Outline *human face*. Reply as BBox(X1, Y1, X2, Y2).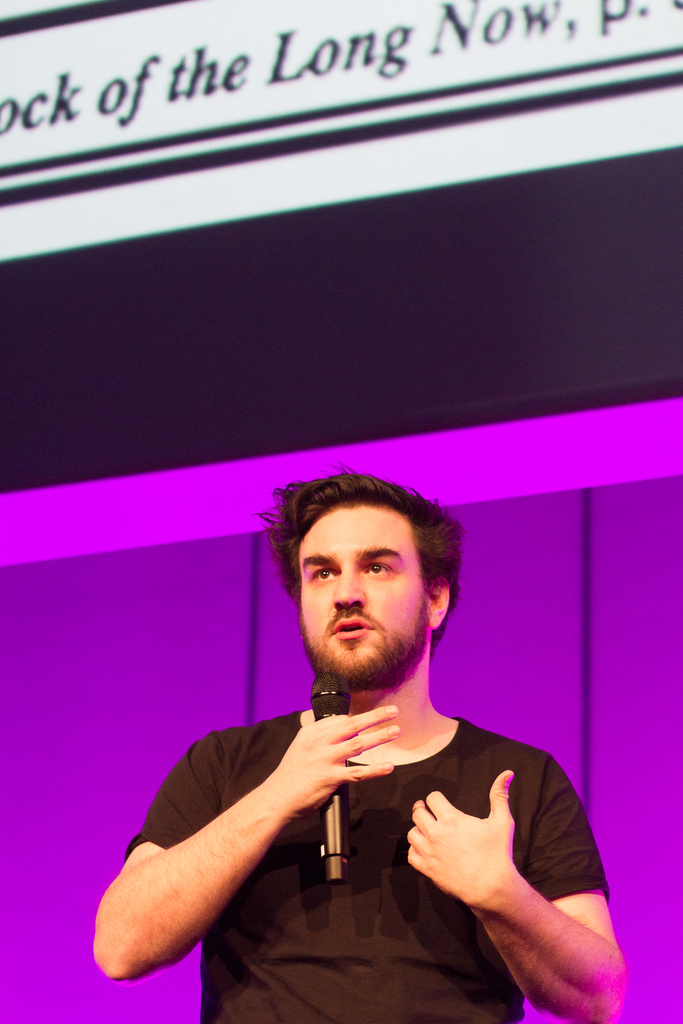
BBox(292, 511, 431, 688).
